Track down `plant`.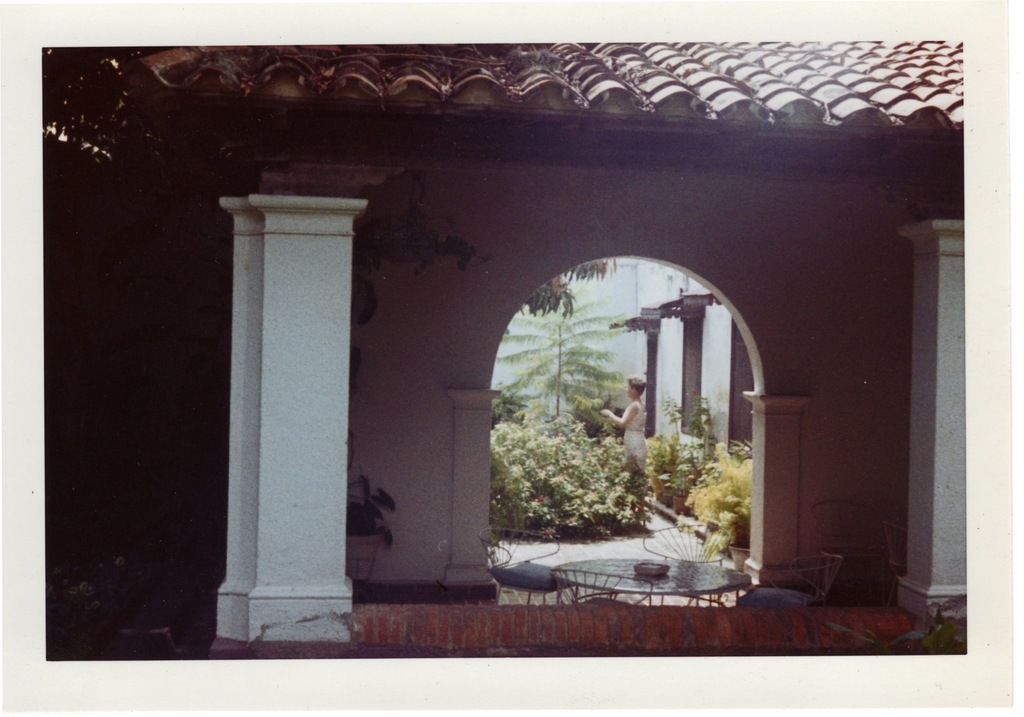
Tracked to crop(664, 392, 701, 495).
